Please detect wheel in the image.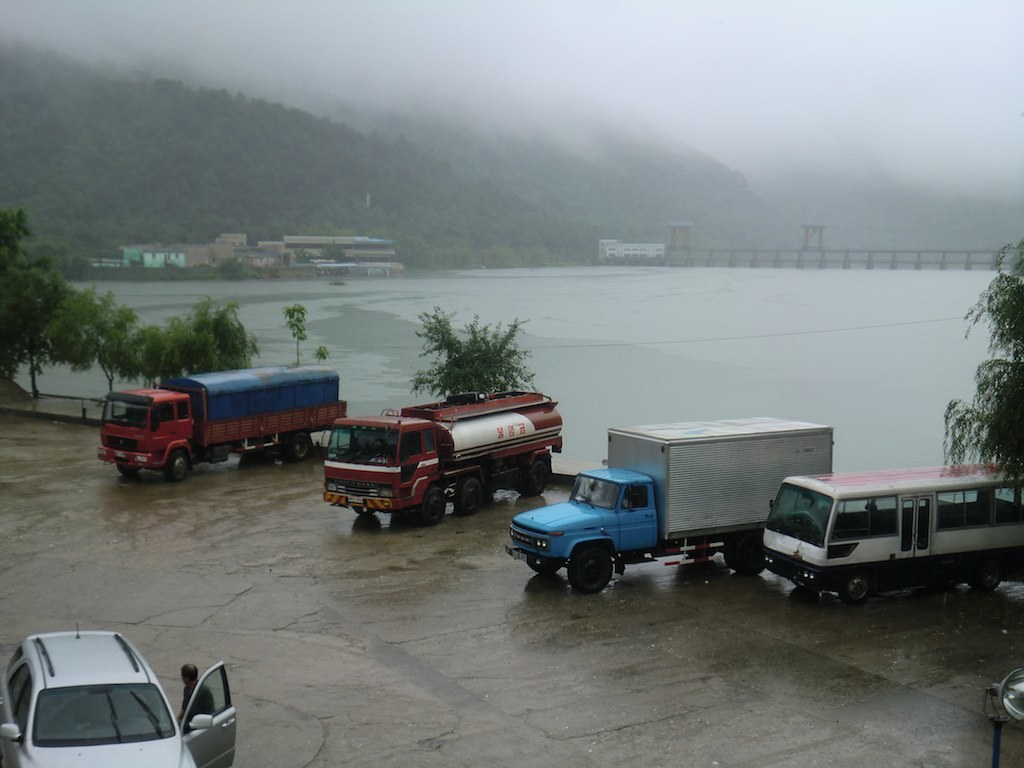
(x1=165, y1=447, x2=193, y2=489).
